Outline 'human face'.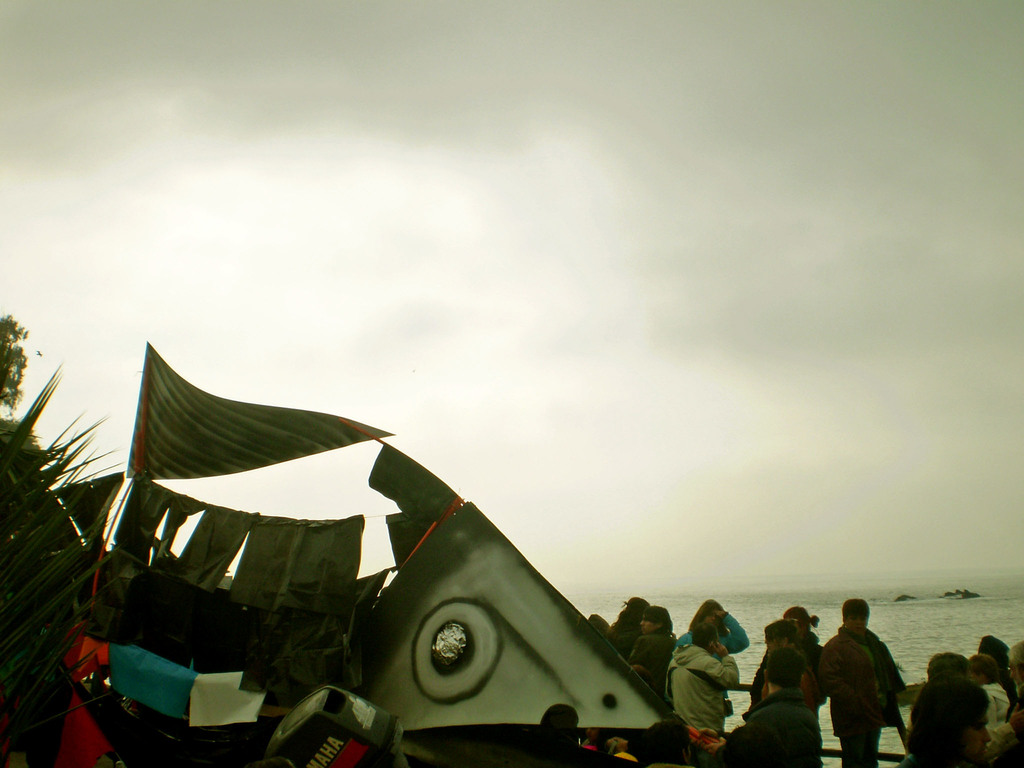
Outline: bbox(847, 608, 868, 635).
